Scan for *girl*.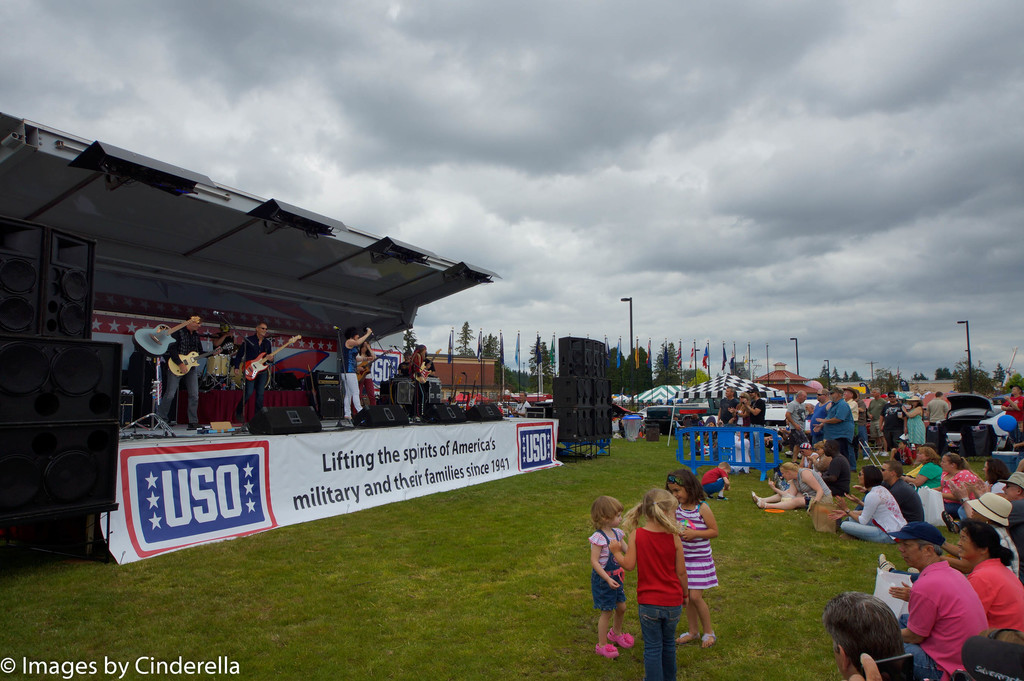
Scan result: (left=663, top=464, right=720, bottom=646).
